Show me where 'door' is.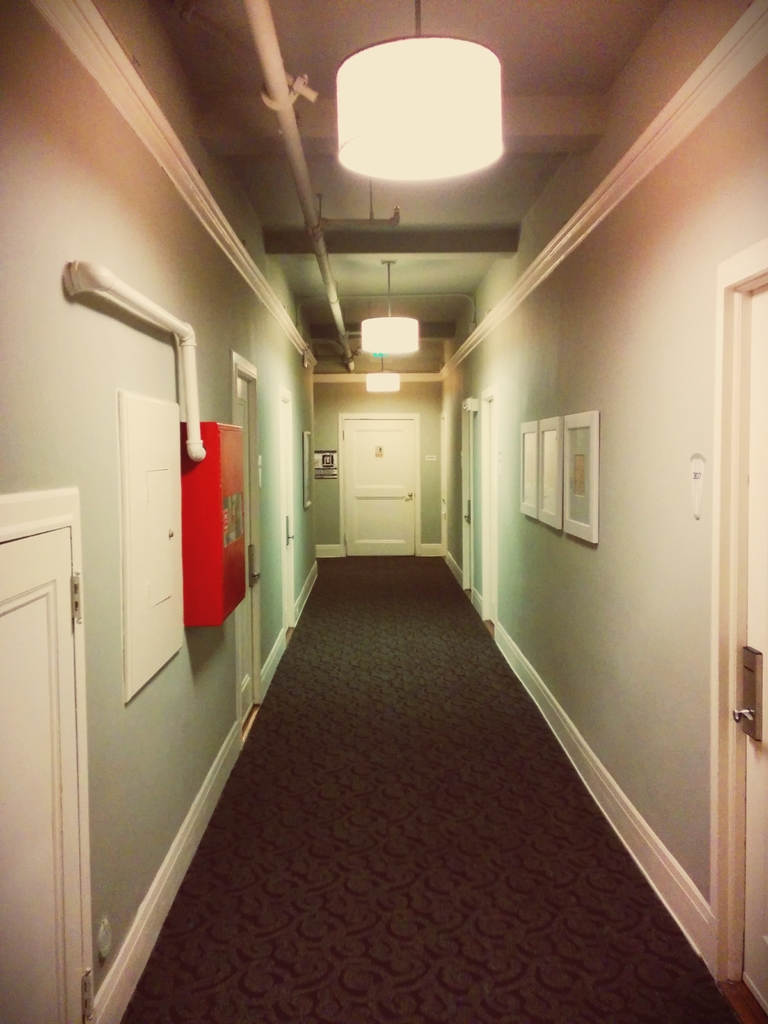
'door' is at detection(0, 519, 97, 1023).
